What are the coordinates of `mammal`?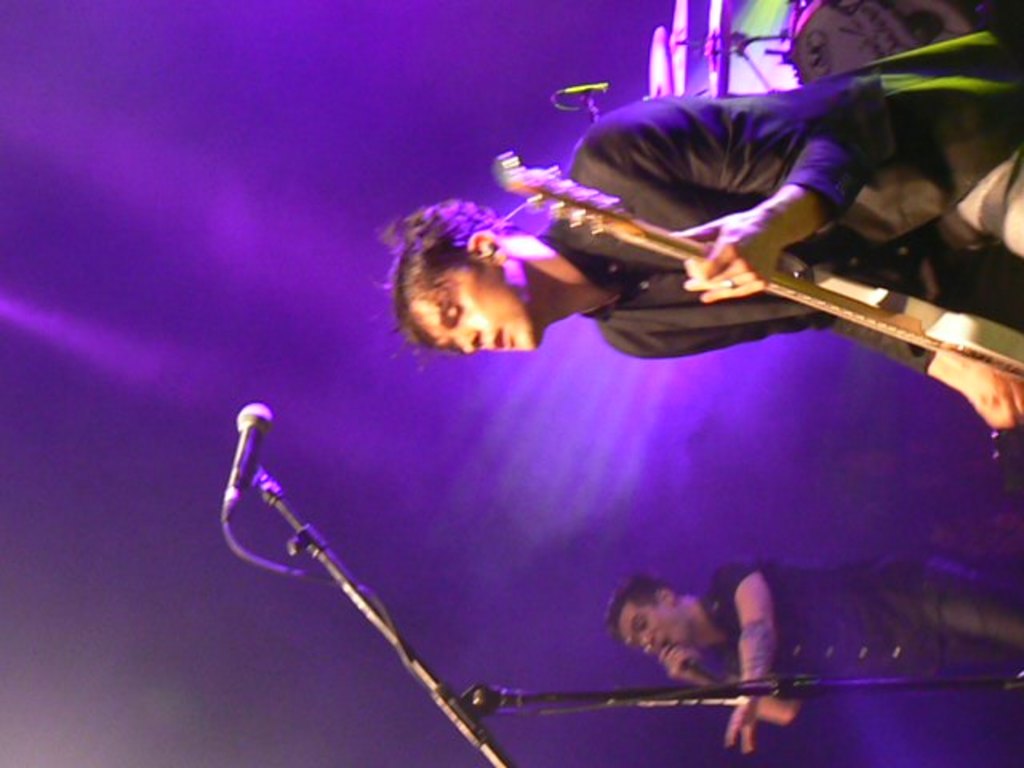
region(378, 93, 1022, 424).
